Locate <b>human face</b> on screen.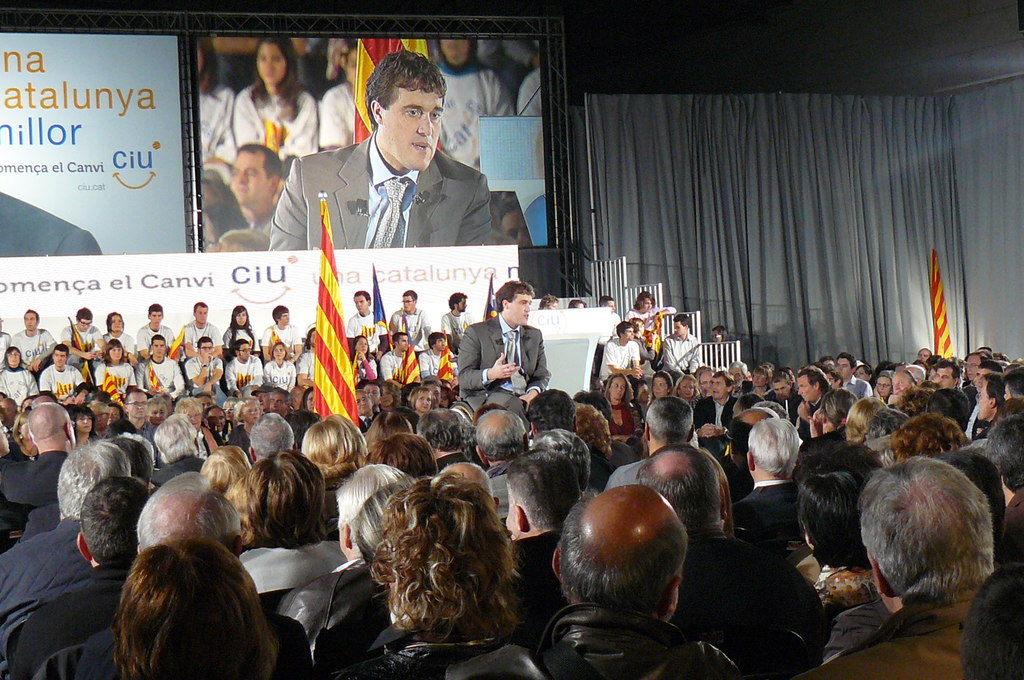
On screen at box(641, 296, 653, 311).
